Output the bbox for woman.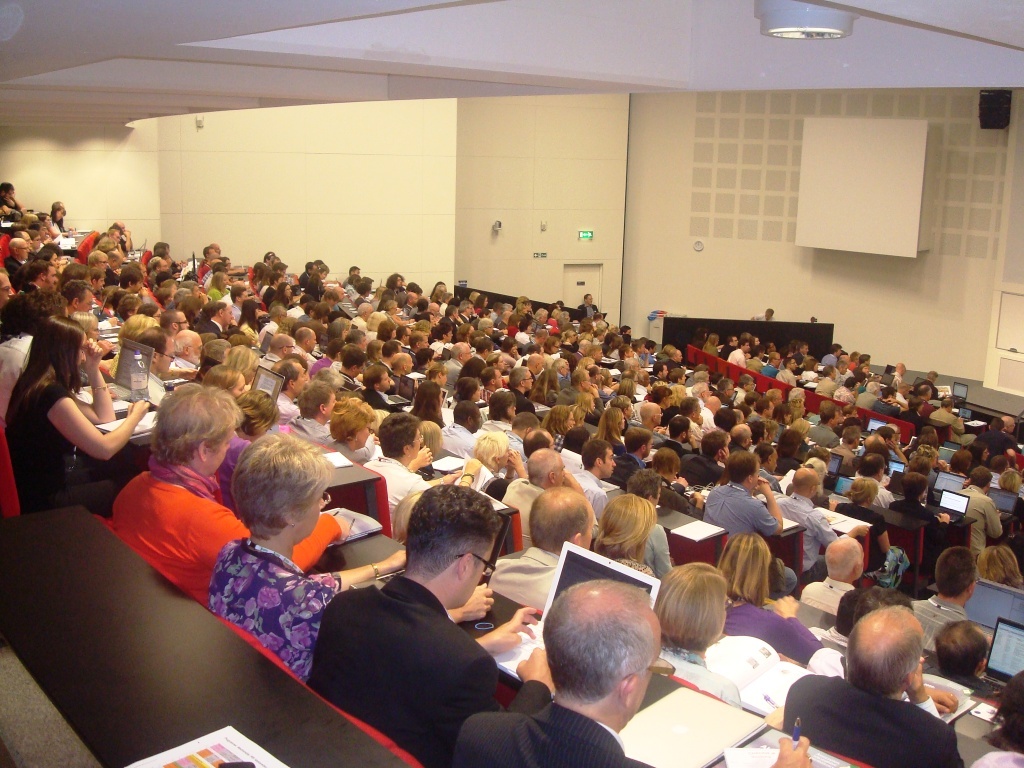
crop(410, 349, 439, 381).
